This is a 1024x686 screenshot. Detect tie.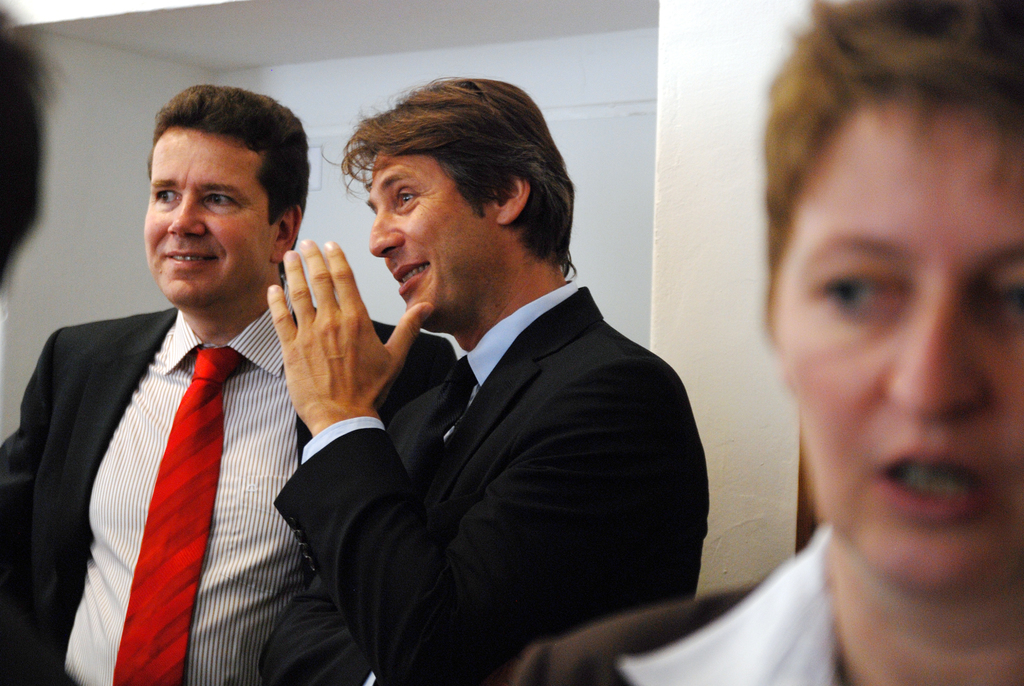
[111,341,260,685].
